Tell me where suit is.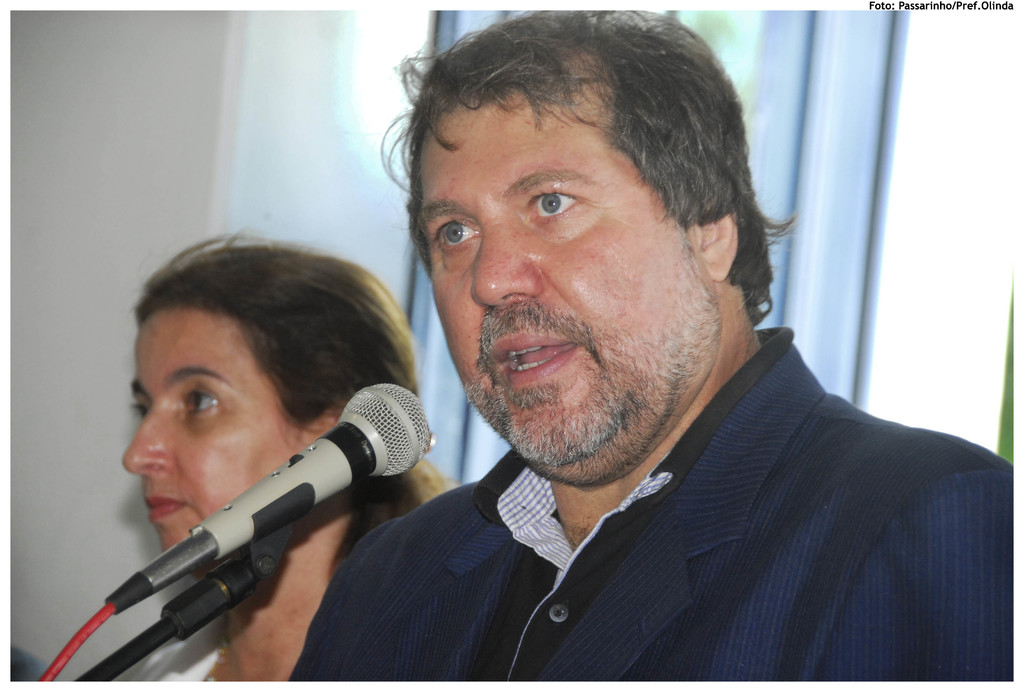
suit is at 350,332,991,664.
